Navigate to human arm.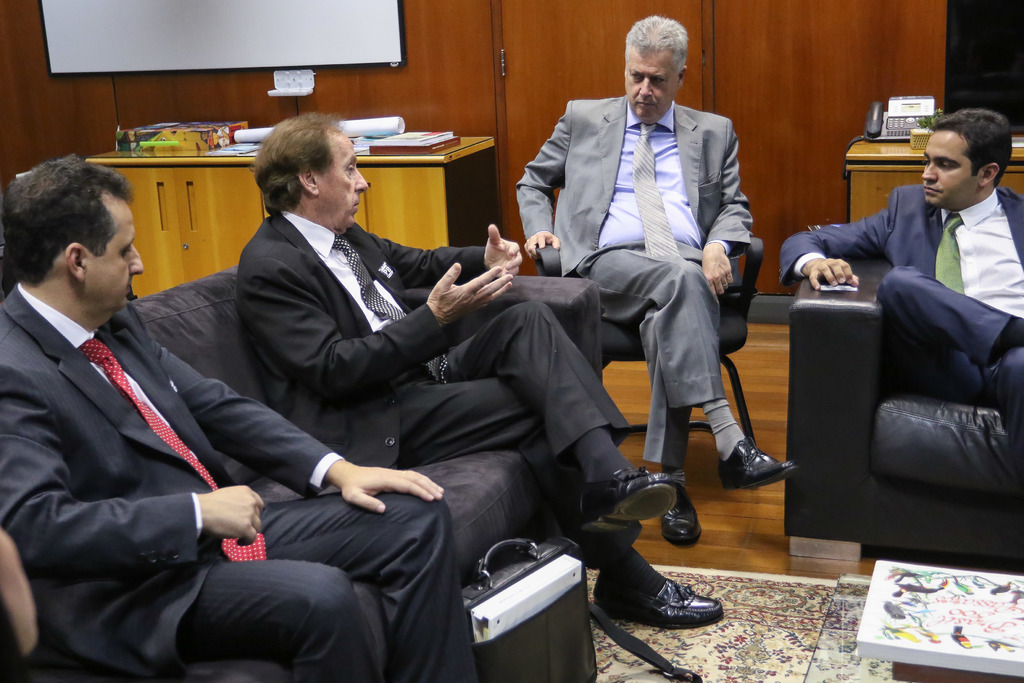
Navigation target: select_region(132, 318, 466, 518).
